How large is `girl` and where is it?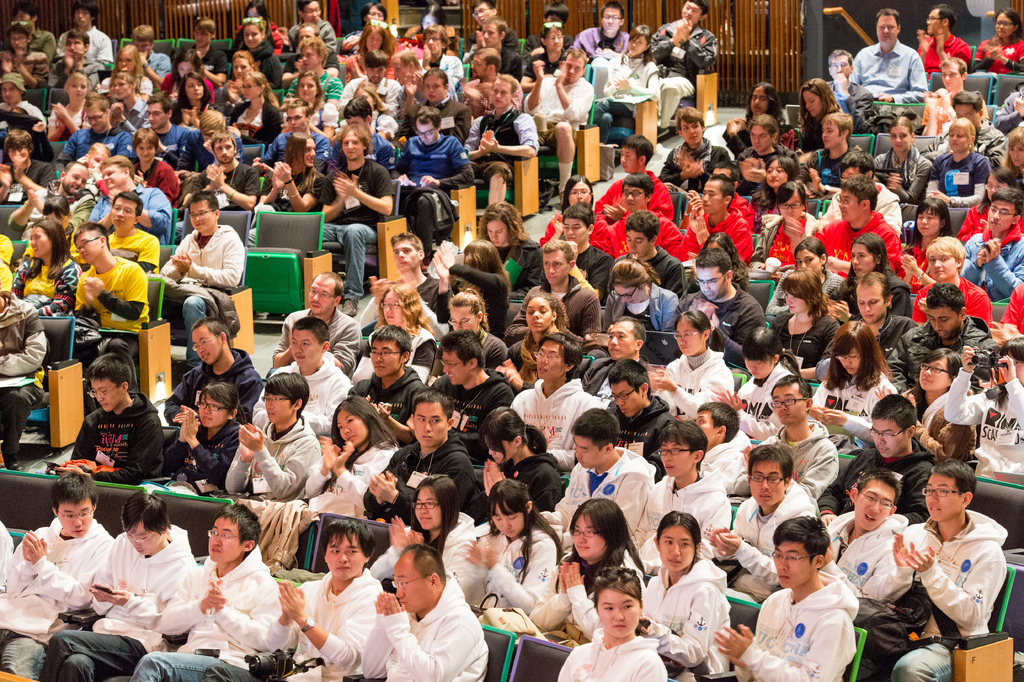
Bounding box: bbox=(540, 176, 620, 259).
